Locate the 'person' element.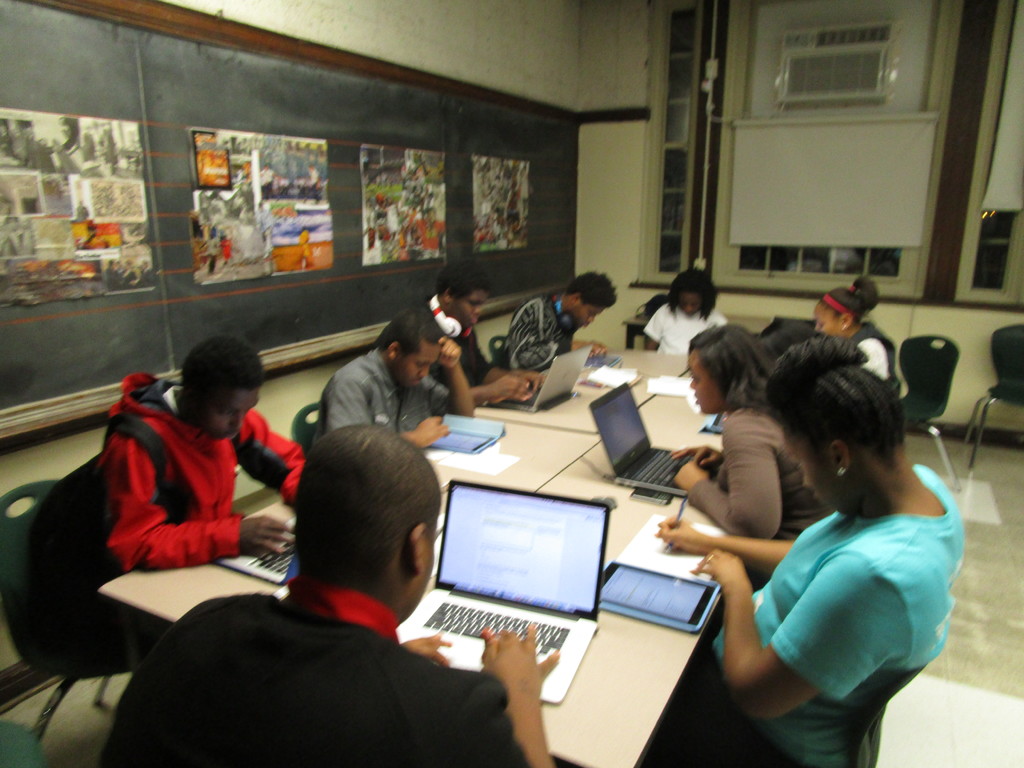
Element bbox: detection(635, 269, 724, 363).
